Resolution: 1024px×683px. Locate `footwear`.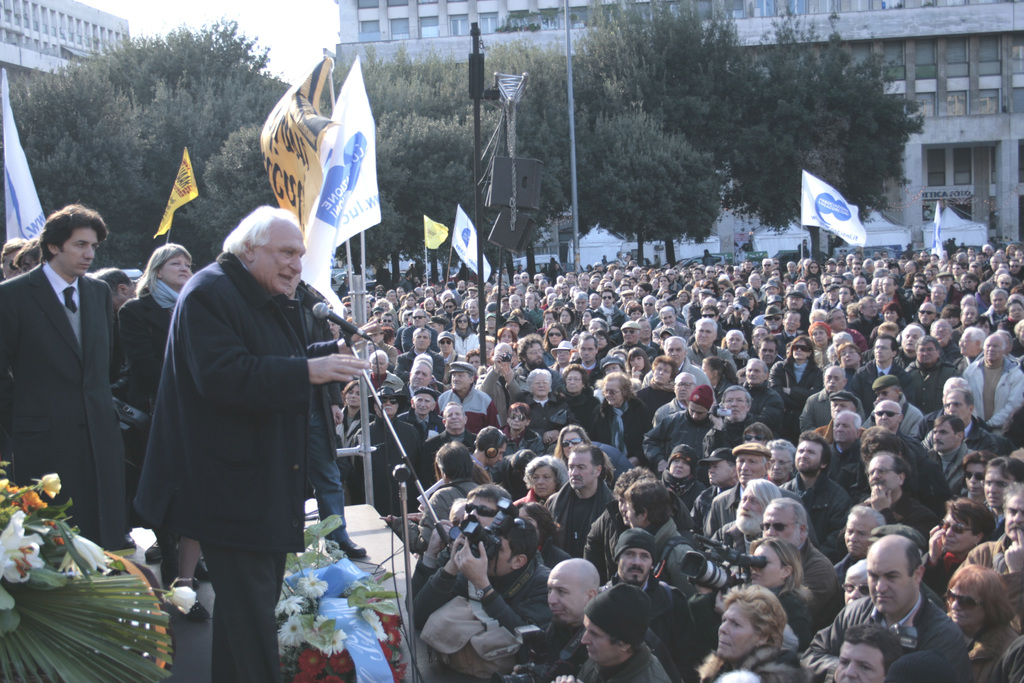
rect(124, 536, 137, 556).
